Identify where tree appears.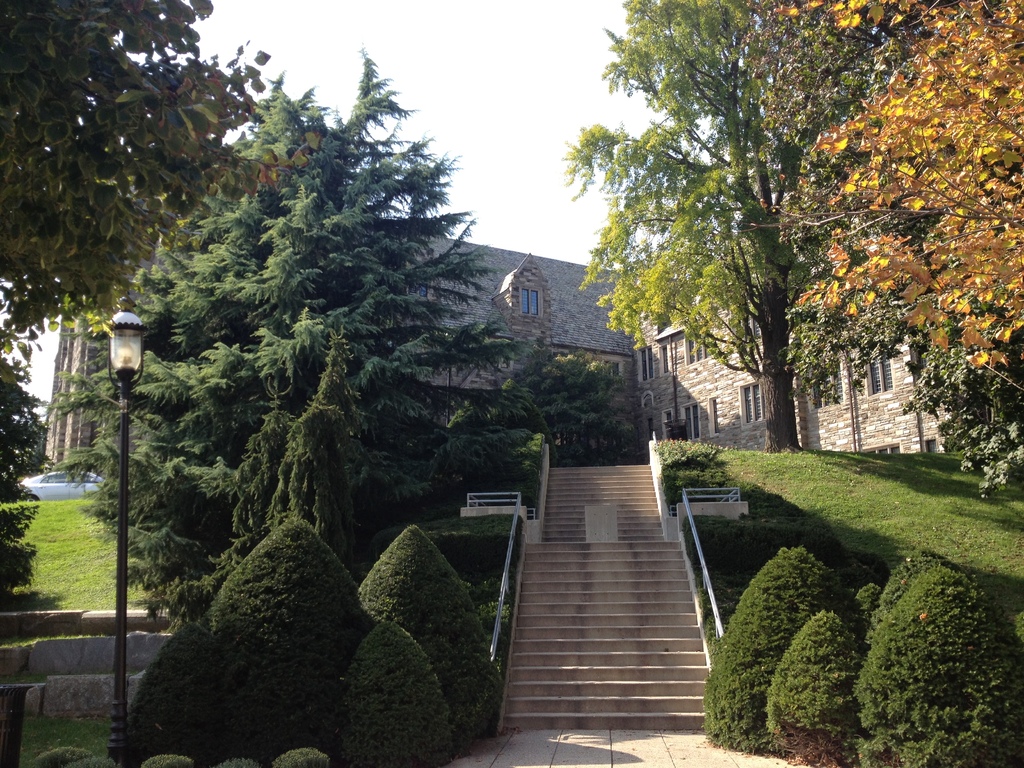
Appears at {"x1": 120, "y1": 63, "x2": 502, "y2": 612}.
